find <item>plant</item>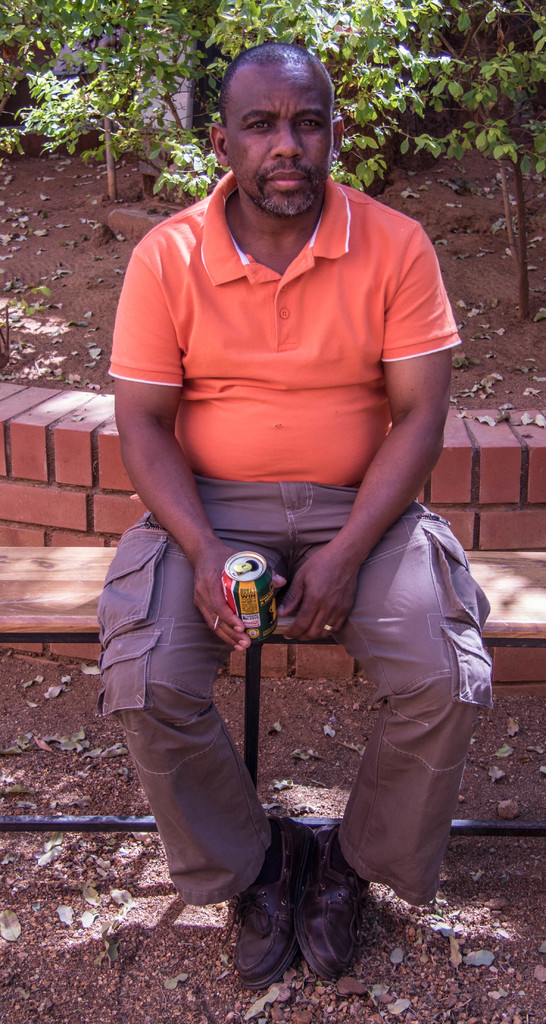
[left=143, top=0, right=262, bottom=77]
